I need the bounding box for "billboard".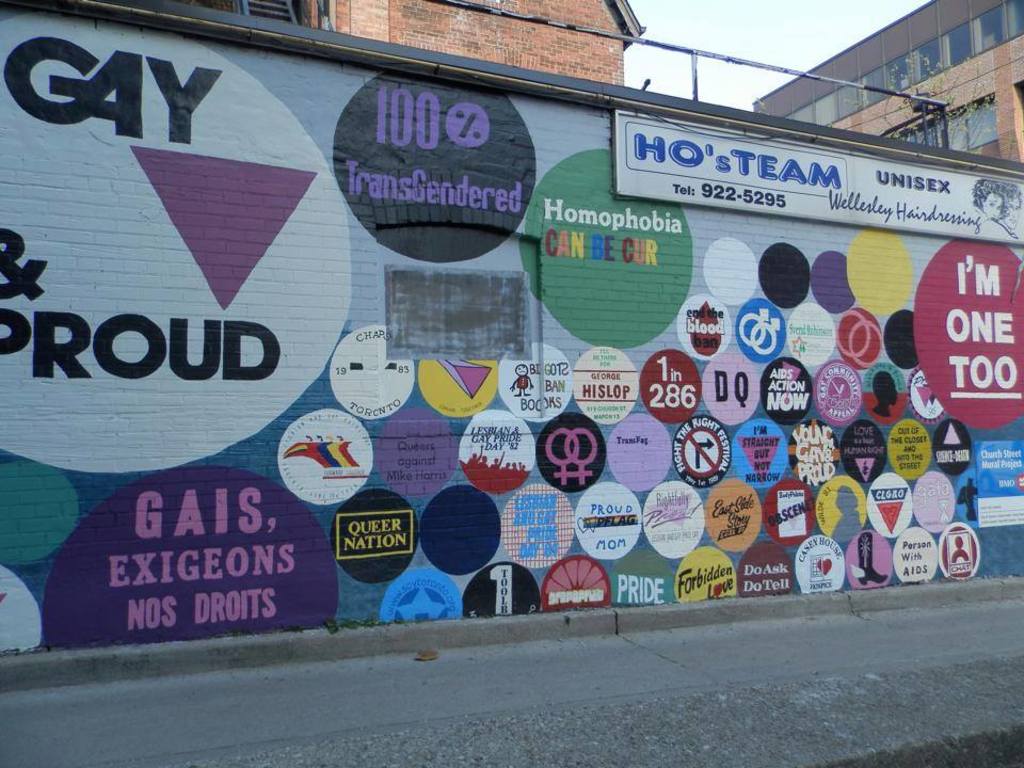
Here it is: x1=610 y1=110 x2=1018 y2=246.
